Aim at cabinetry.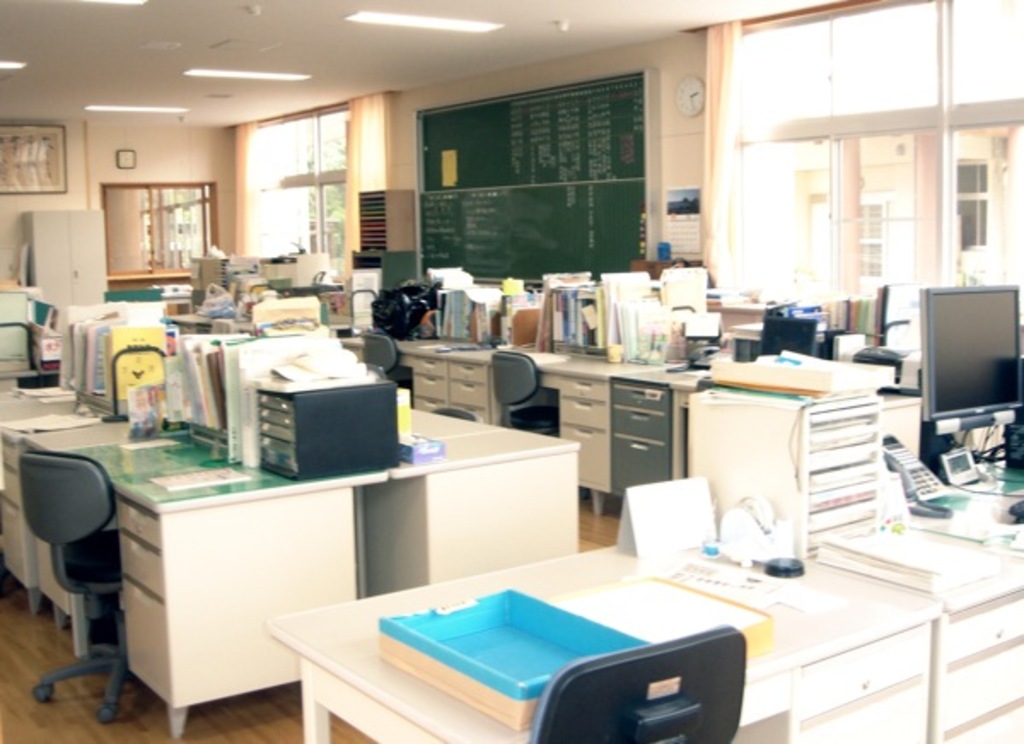
Aimed at {"x1": 739, "y1": 0, "x2": 944, "y2": 138}.
